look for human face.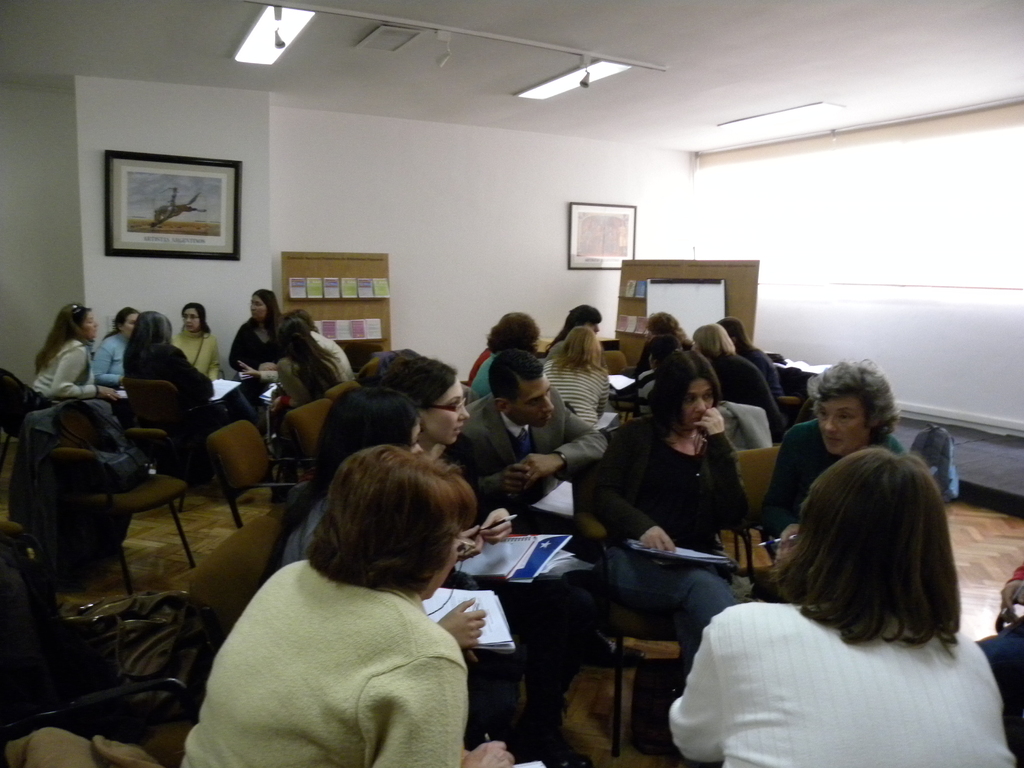
Found: region(421, 530, 458, 600).
